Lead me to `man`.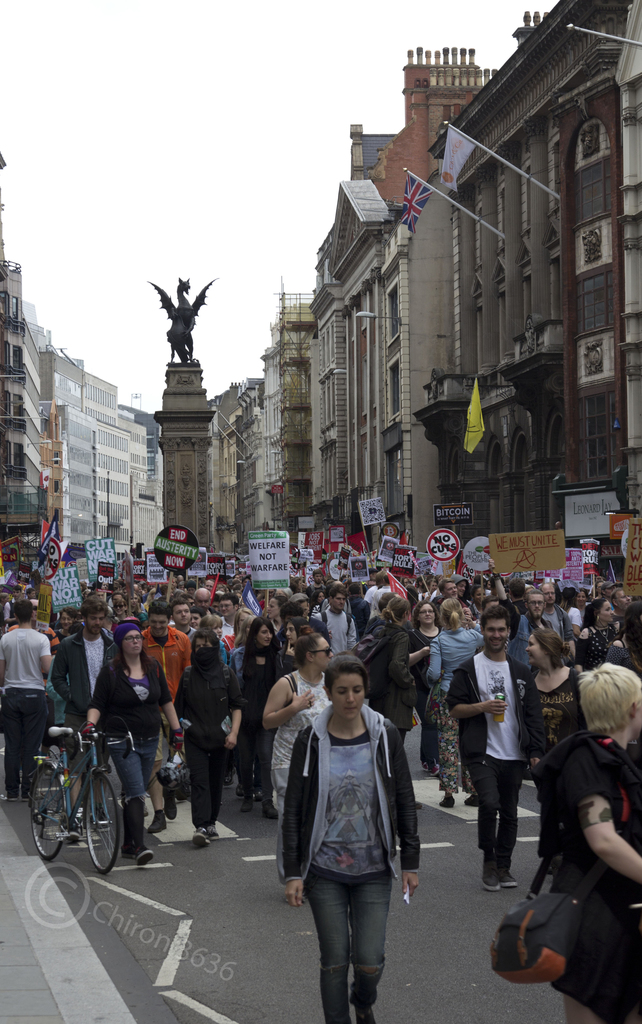
Lead to (134, 600, 185, 797).
